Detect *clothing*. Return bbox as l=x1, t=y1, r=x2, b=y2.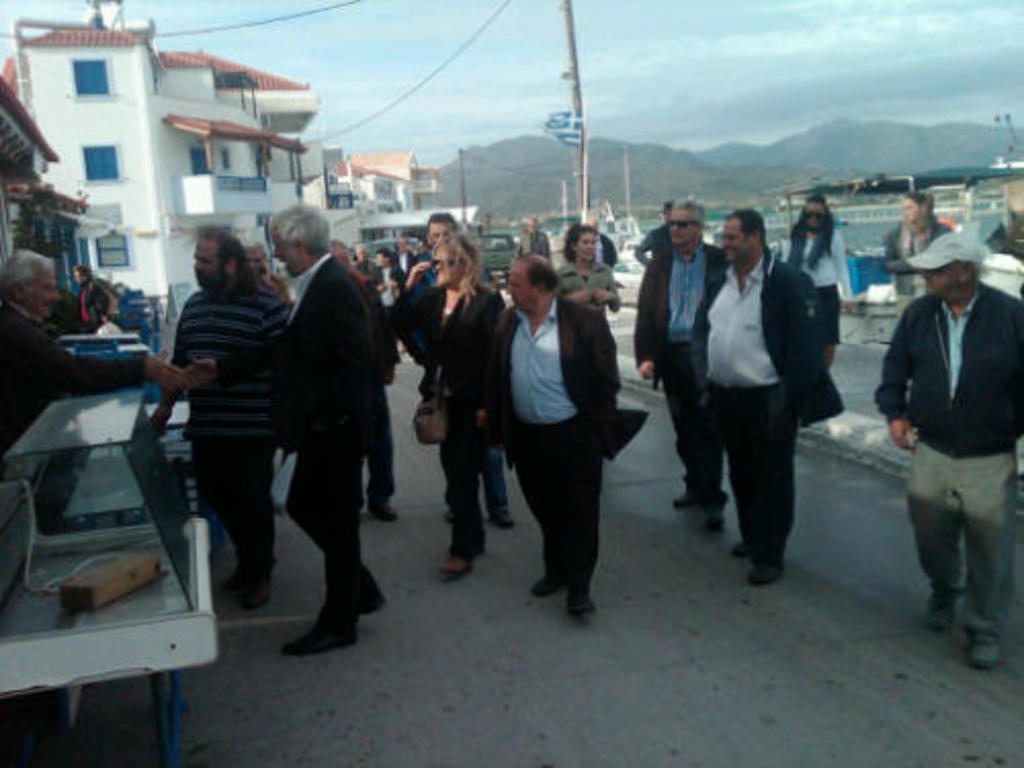
l=686, t=246, r=840, b=561.
